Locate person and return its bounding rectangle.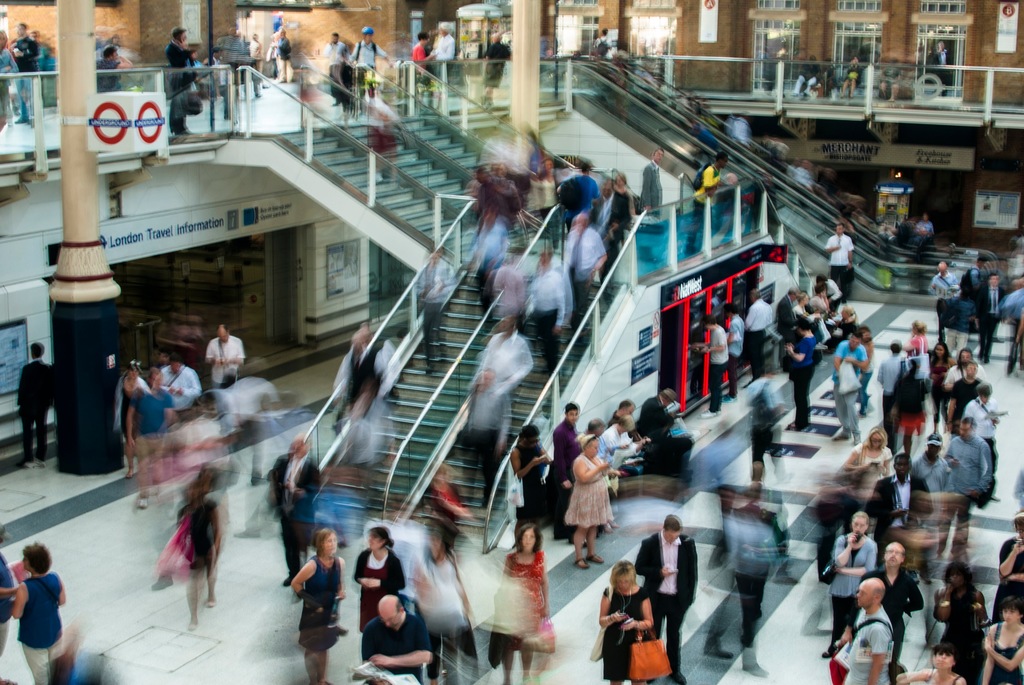
BBox(746, 288, 771, 379).
